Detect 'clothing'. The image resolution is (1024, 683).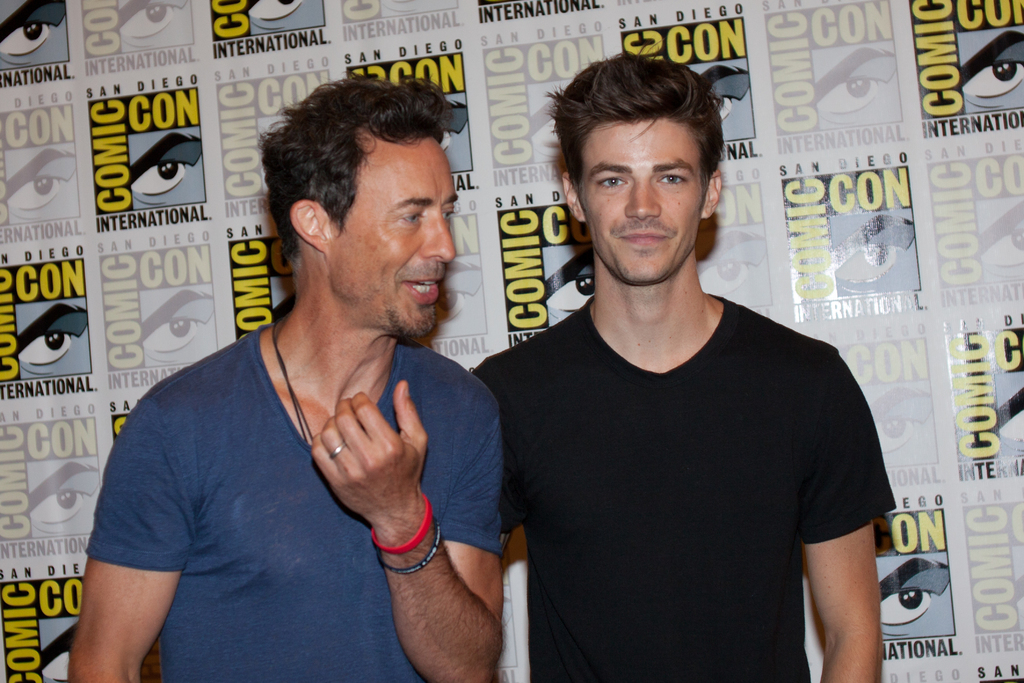
BBox(492, 268, 873, 654).
